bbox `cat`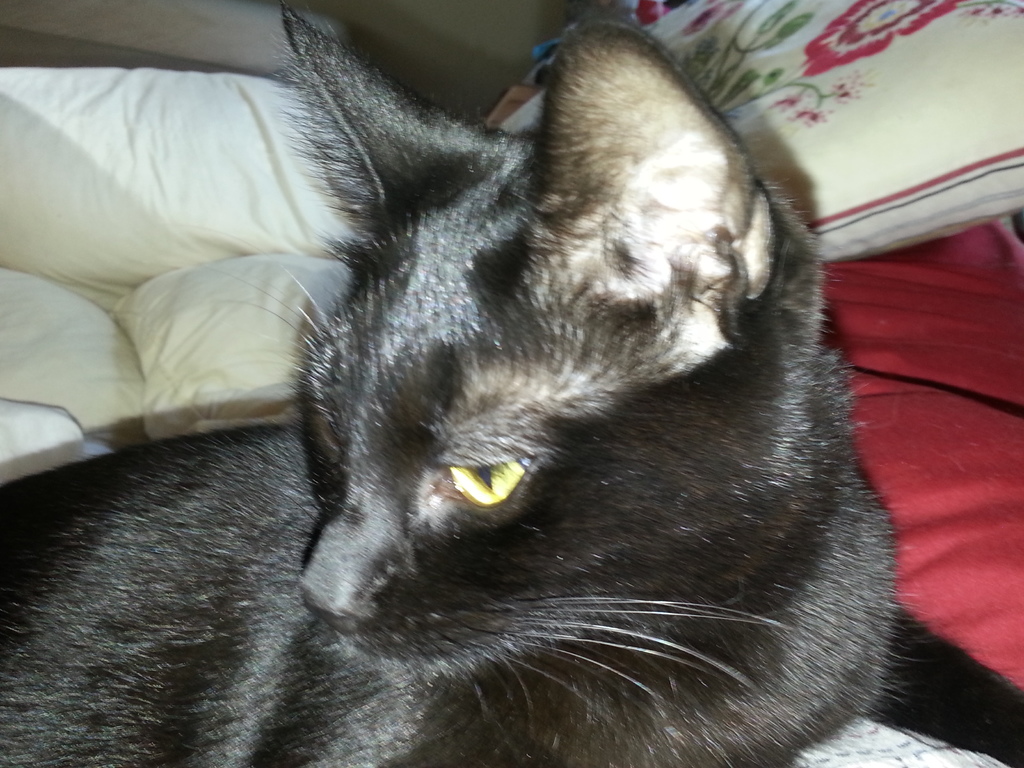
0, 5, 907, 767
